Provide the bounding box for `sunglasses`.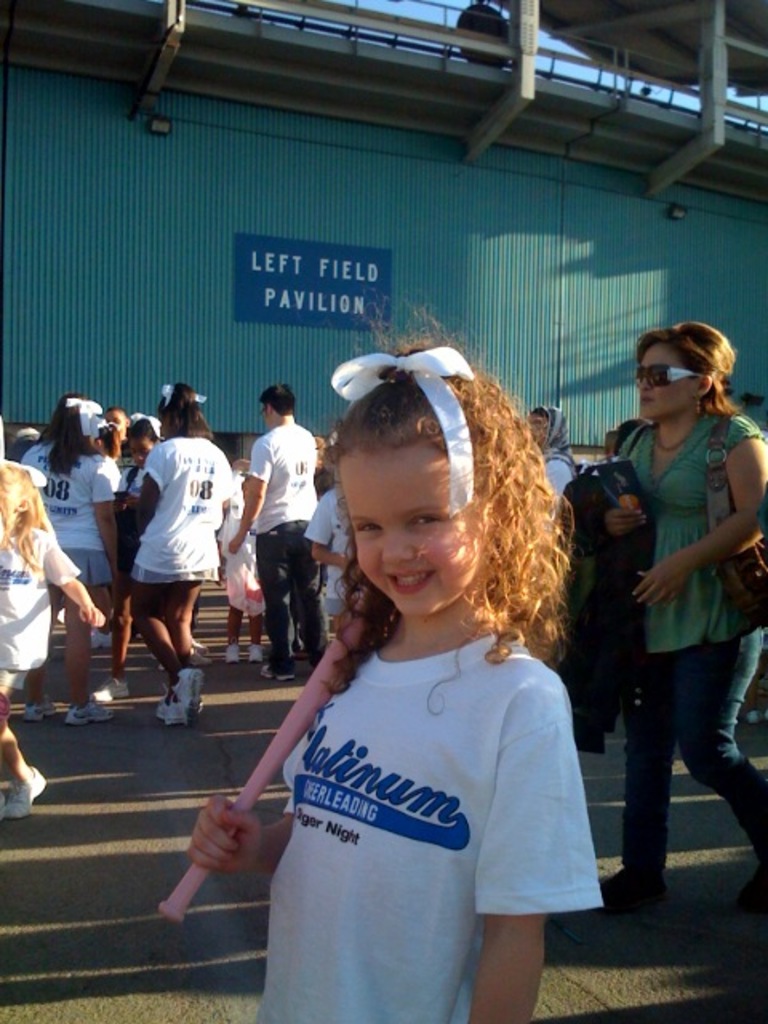
rect(627, 362, 706, 387).
